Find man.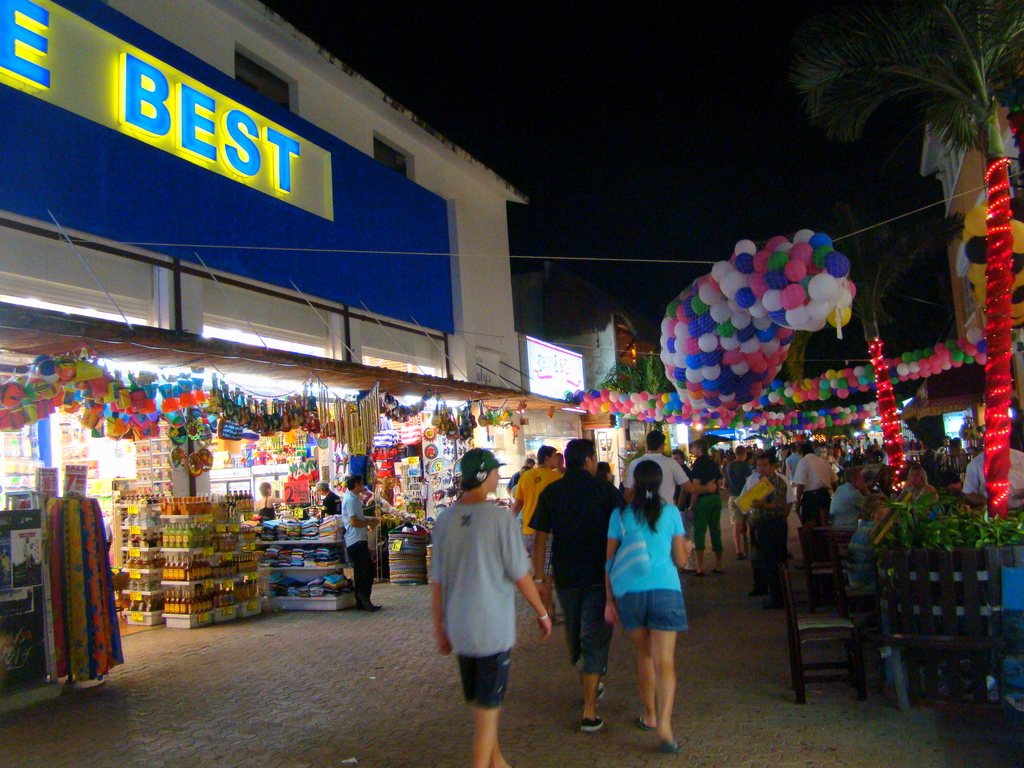
Rect(527, 434, 623, 732).
